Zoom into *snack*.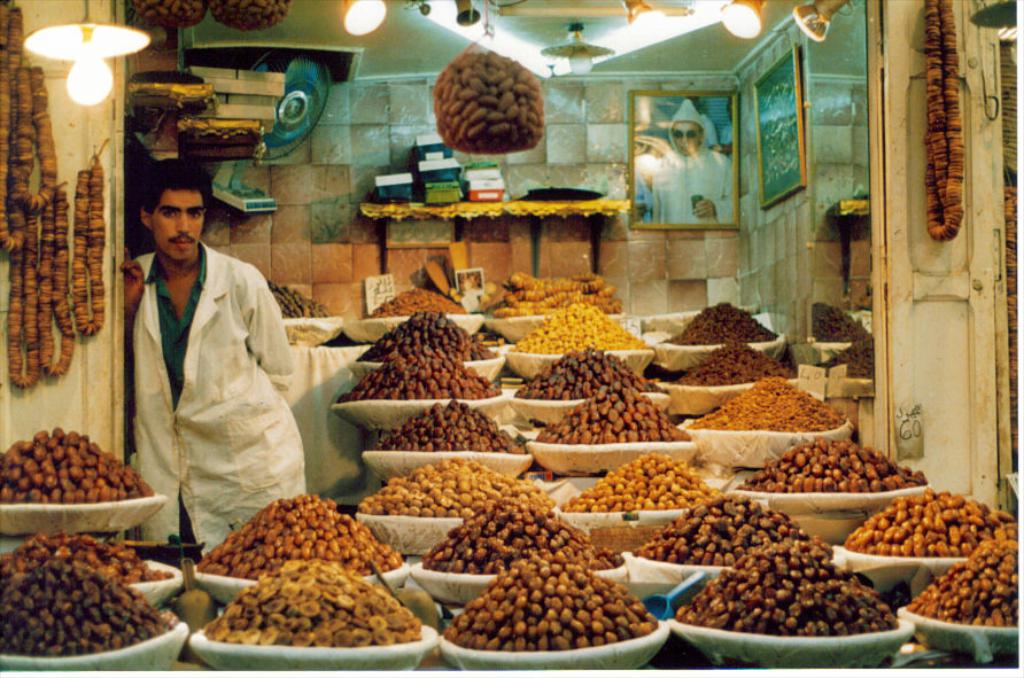
Zoom target: x1=369 y1=461 x2=553 y2=517.
